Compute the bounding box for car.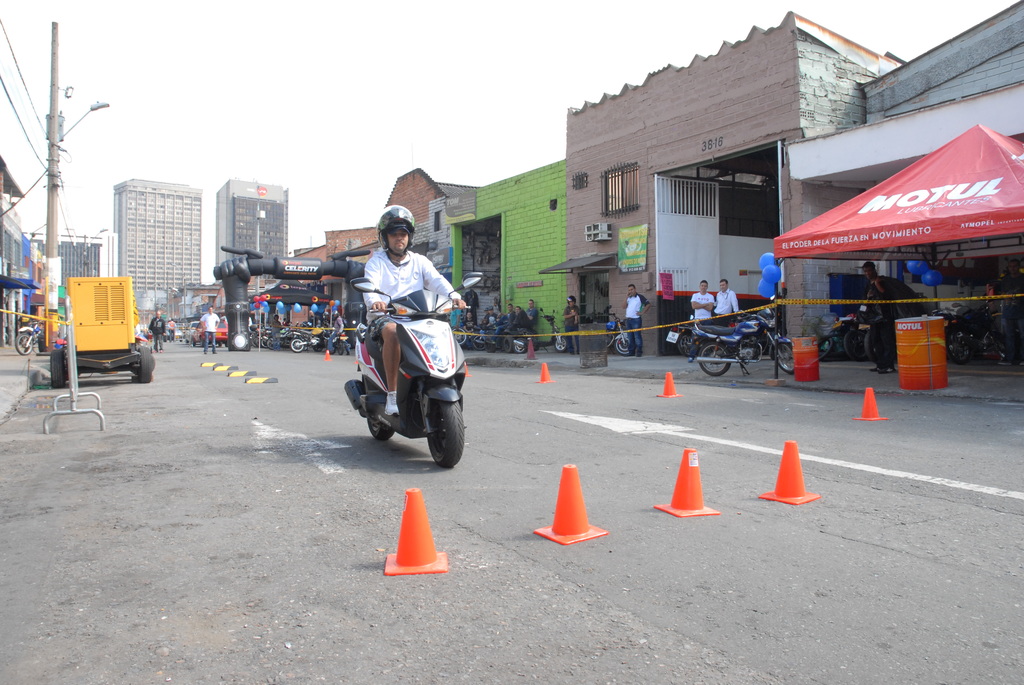
[184,320,199,344].
